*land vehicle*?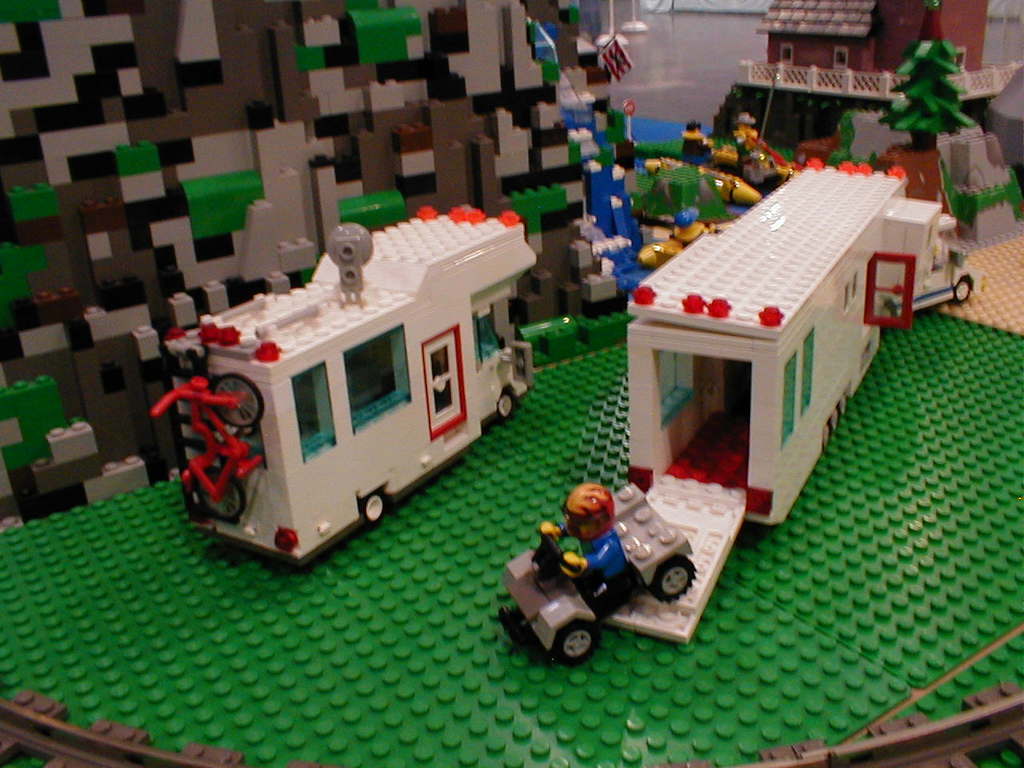
bbox(610, 163, 983, 643)
